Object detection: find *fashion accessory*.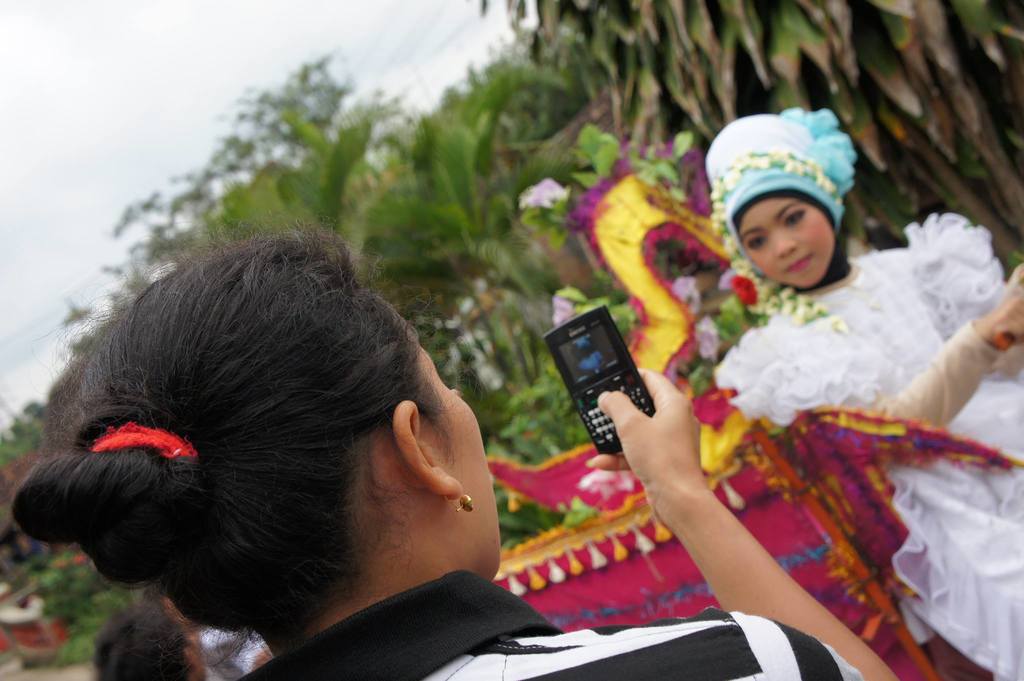
box=[89, 424, 198, 467].
